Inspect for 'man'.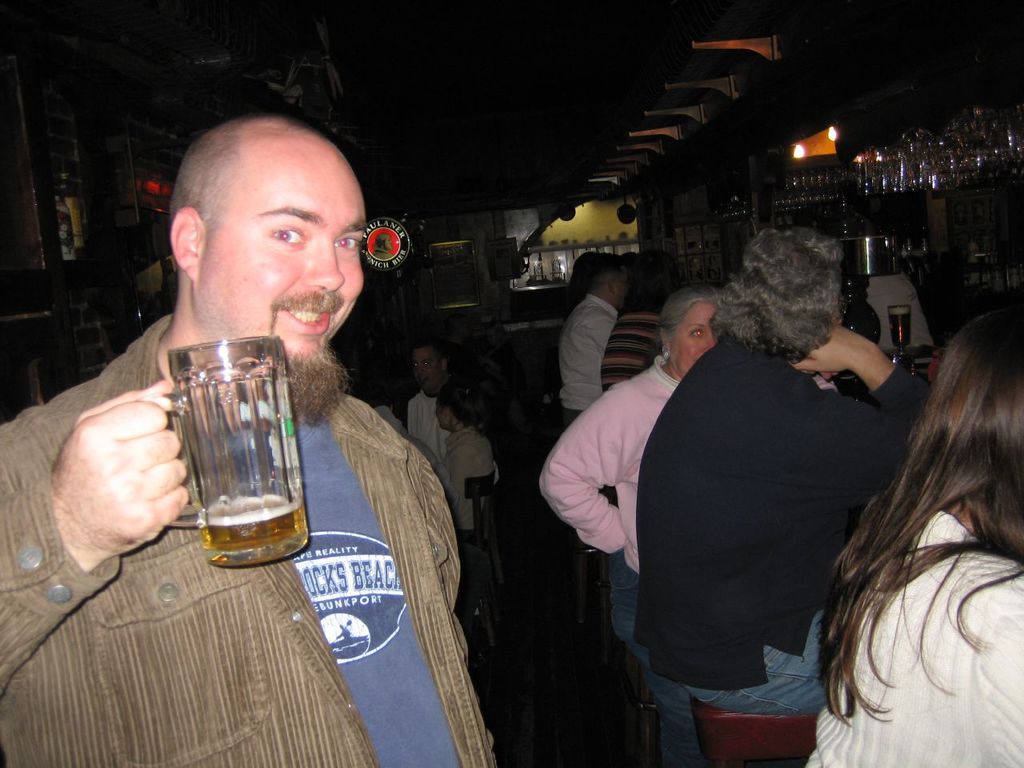
Inspection: 405:338:454:459.
